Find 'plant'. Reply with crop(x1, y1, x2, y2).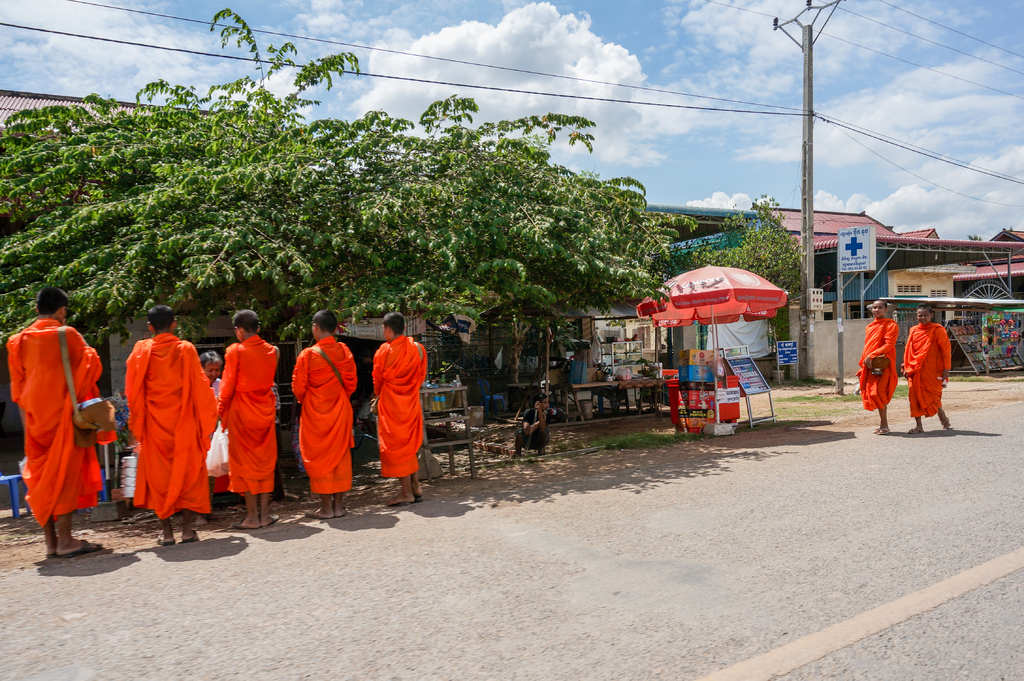
crop(896, 381, 909, 409).
